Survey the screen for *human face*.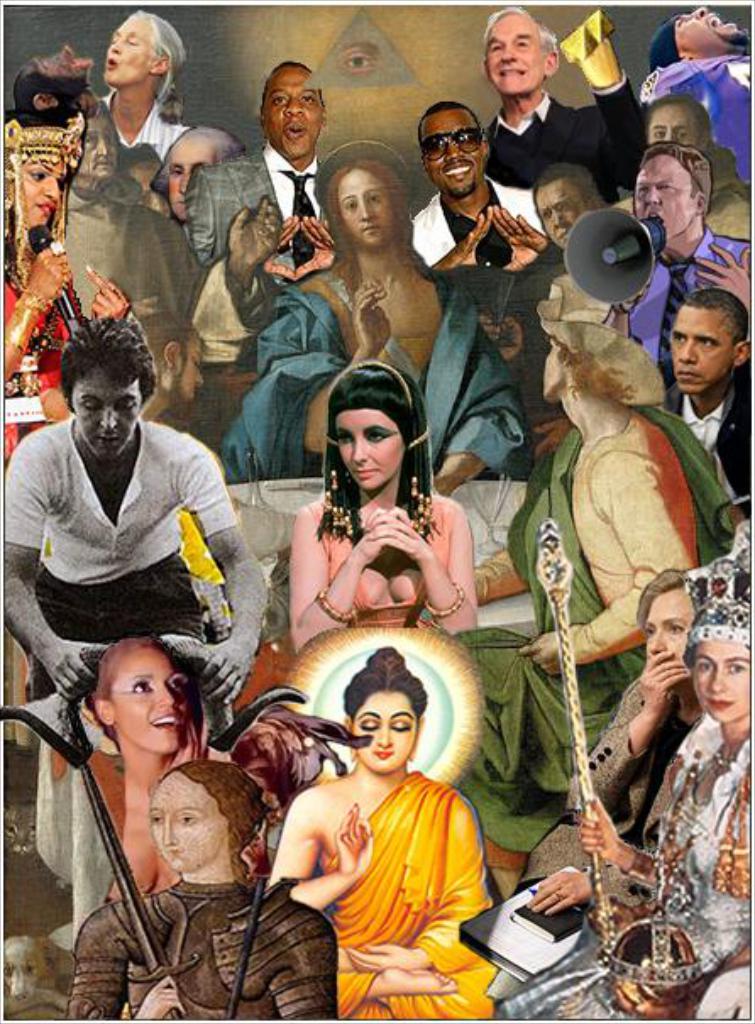
Survey found: <region>648, 103, 699, 146</region>.
